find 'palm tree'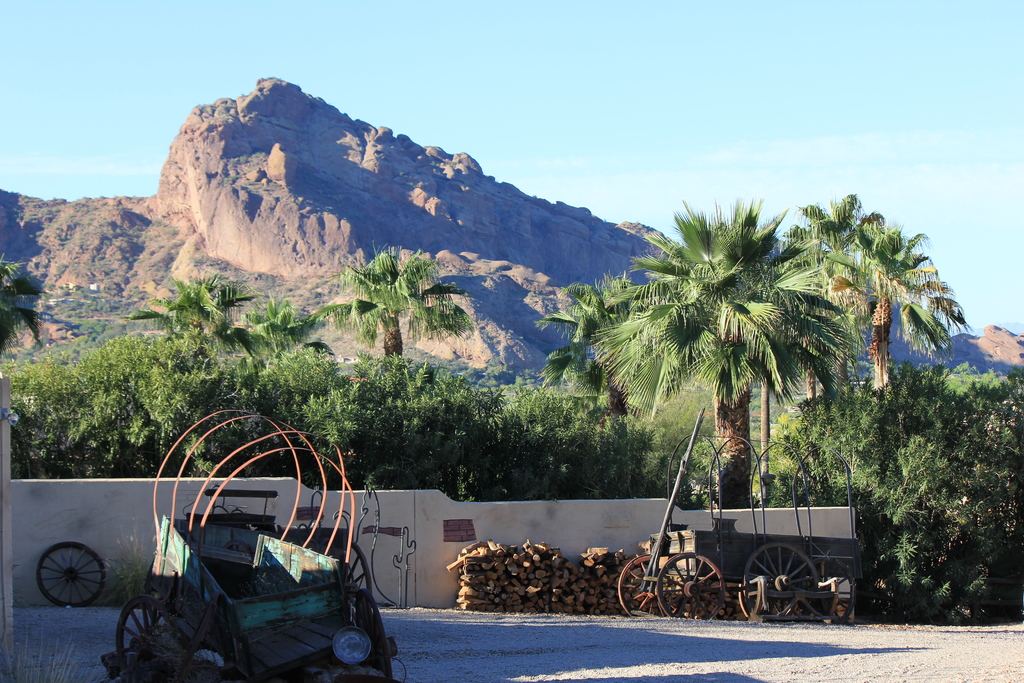
region(159, 274, 282, 479)
